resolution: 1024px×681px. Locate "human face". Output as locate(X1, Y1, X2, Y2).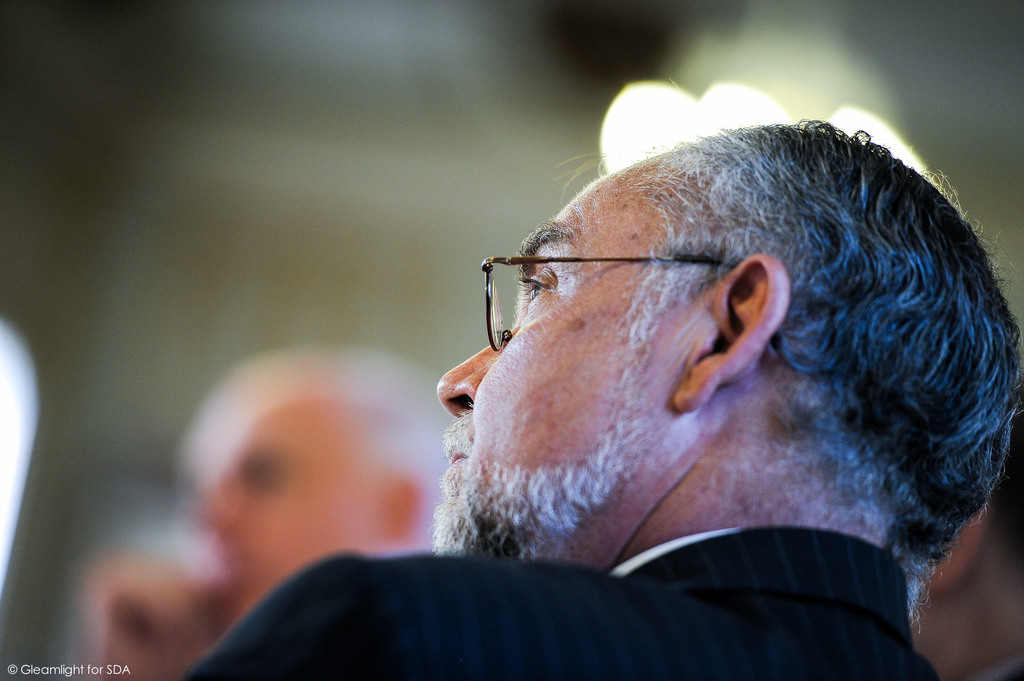
locate(438, 146, 687, 554).
